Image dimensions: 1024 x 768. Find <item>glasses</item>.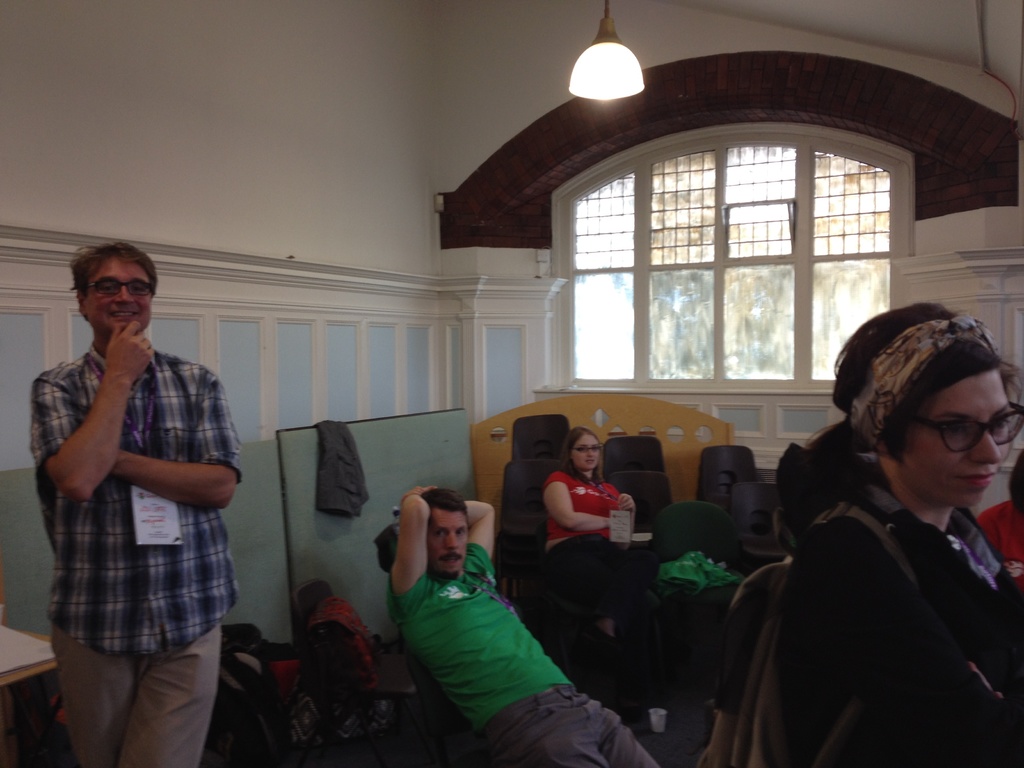
pyautogui.locateOnScreen(79, 280, 155, 297).
